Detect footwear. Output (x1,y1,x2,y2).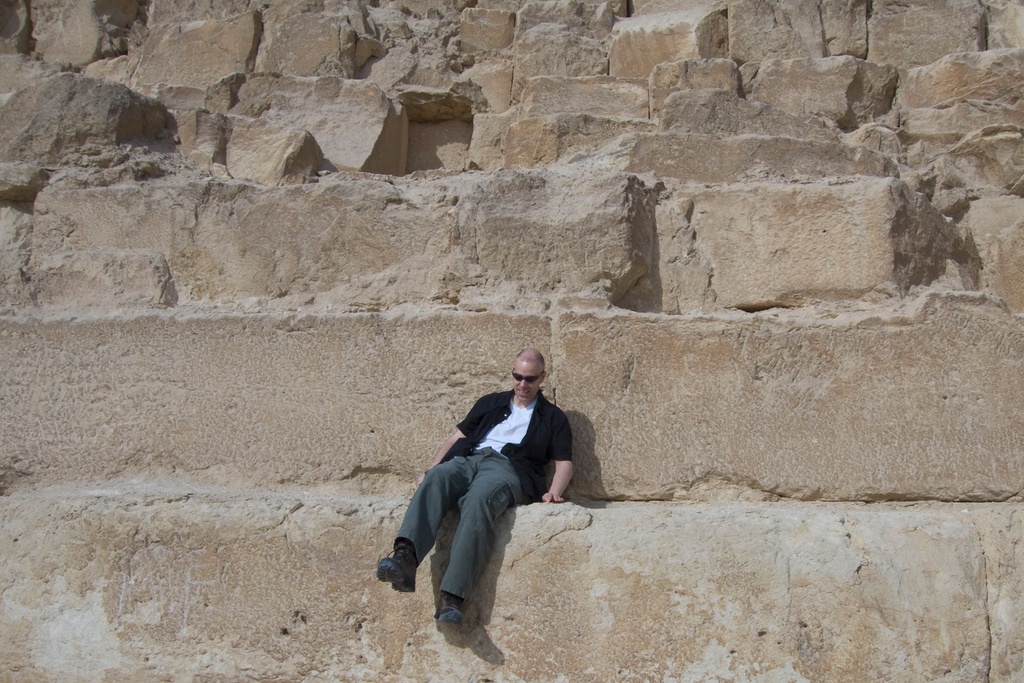
(375,543,417,593).
